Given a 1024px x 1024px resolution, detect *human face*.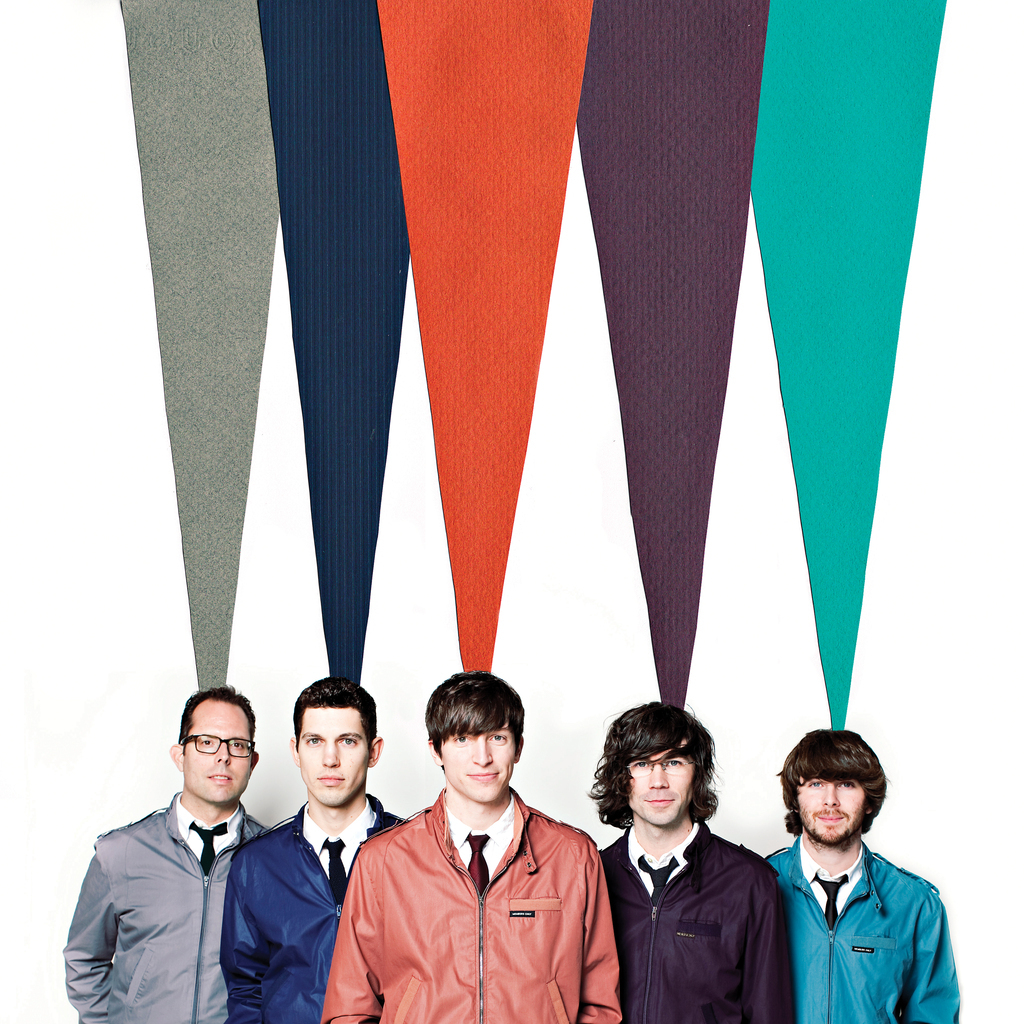
region(793, 771, 864, 844).
